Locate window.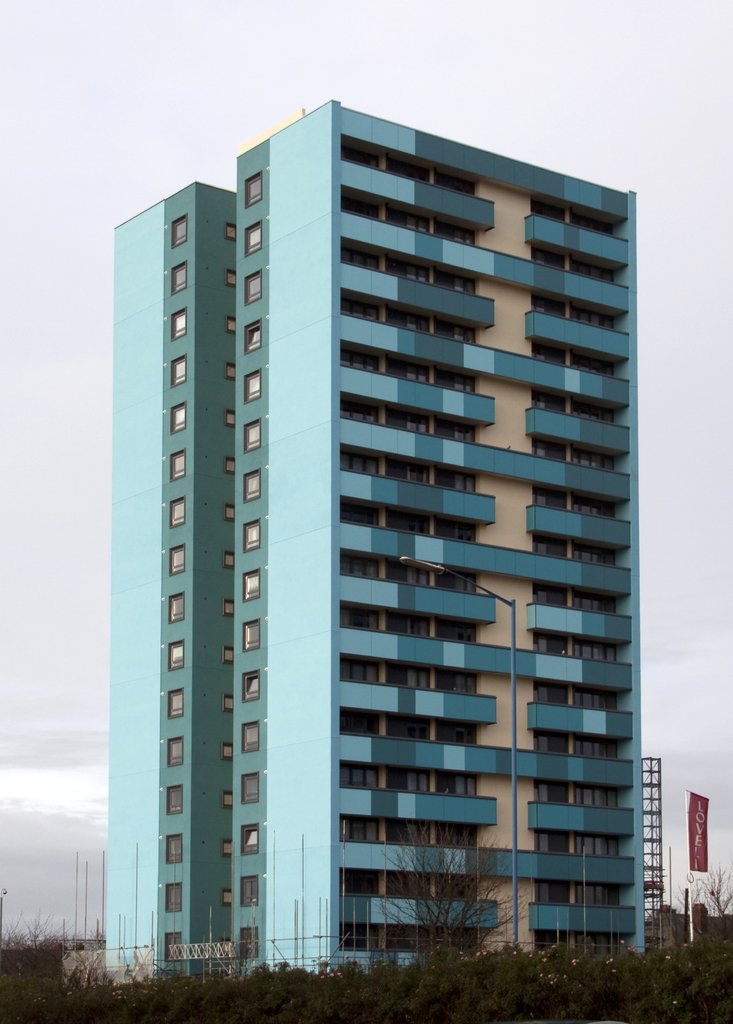
Bounding box: l=342, t=870, r=378, b=894.
